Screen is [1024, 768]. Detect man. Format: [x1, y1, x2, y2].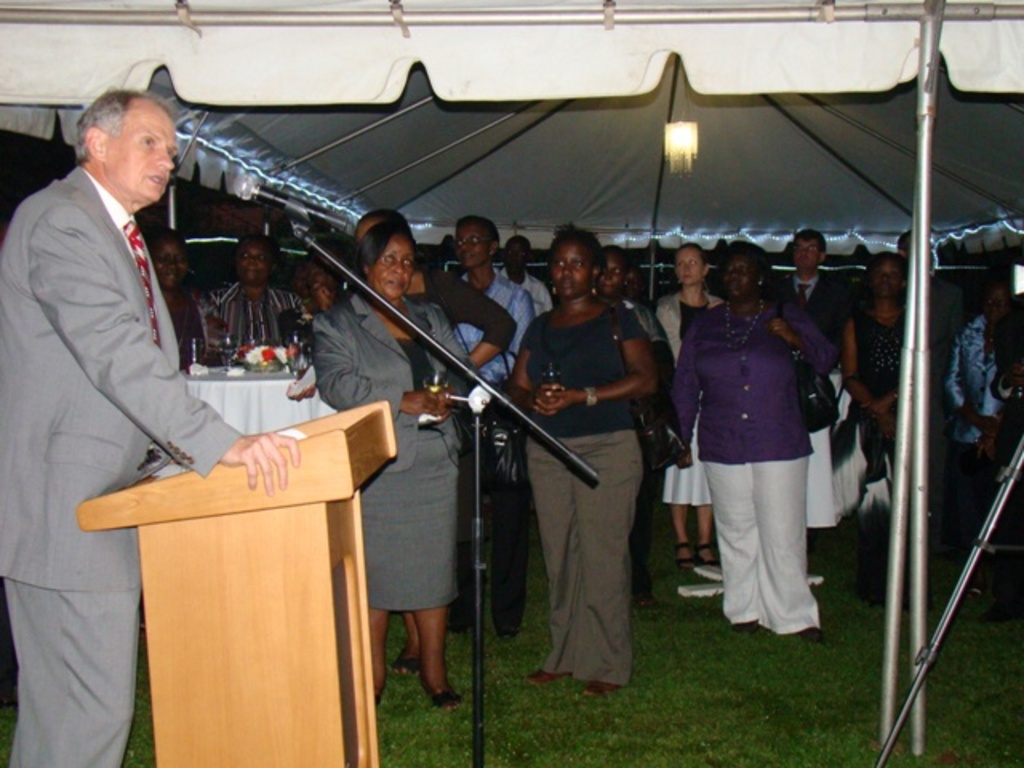
[429, 213, 530, 643].
